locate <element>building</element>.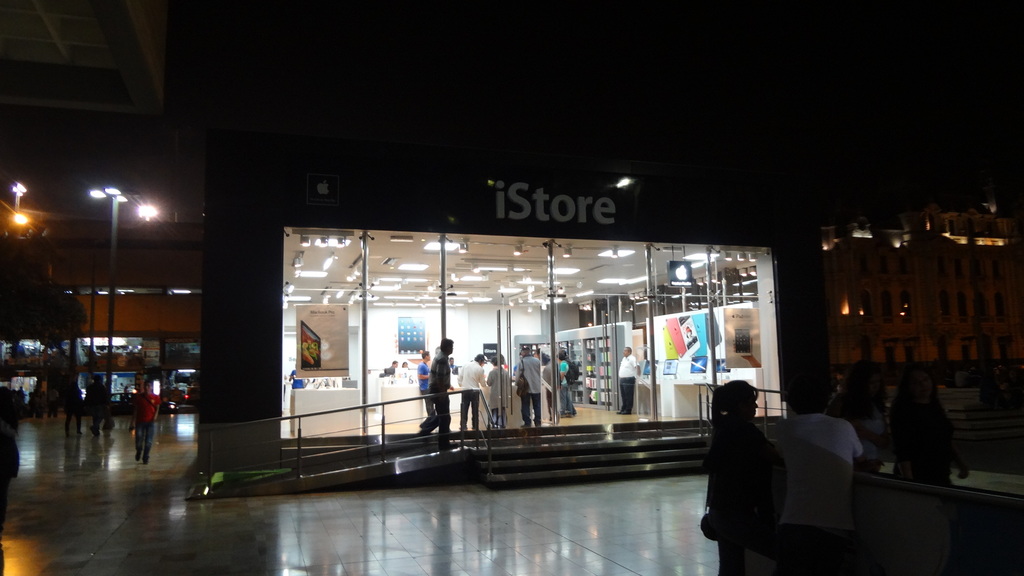
Bounding box: {"x1": 804, "y1": 207, "x2": 1023, "y2": 356}.
